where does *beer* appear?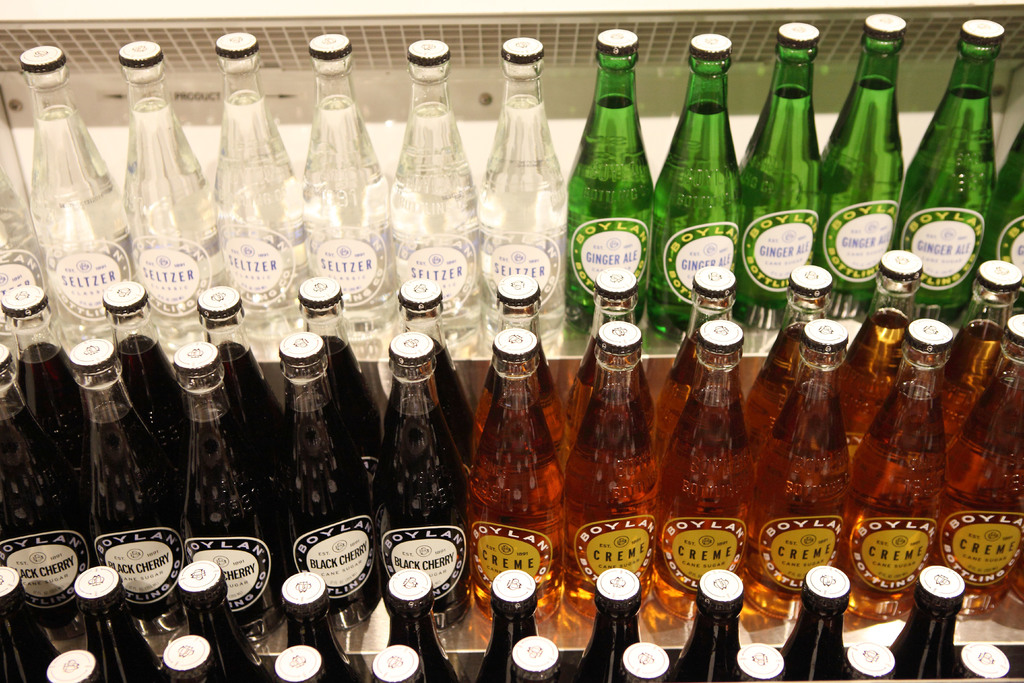
Appears at l=10, t=49, r=129, b=349.
